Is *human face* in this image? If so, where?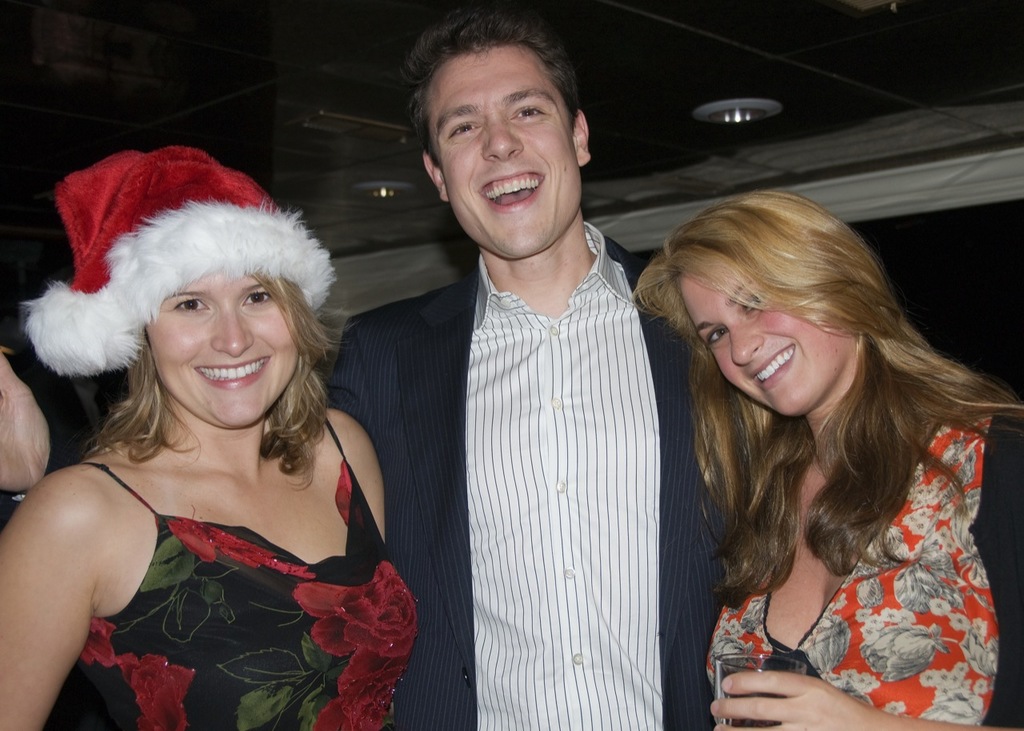
Yes, at [left=678, top=250, right=850, bottom=418].
